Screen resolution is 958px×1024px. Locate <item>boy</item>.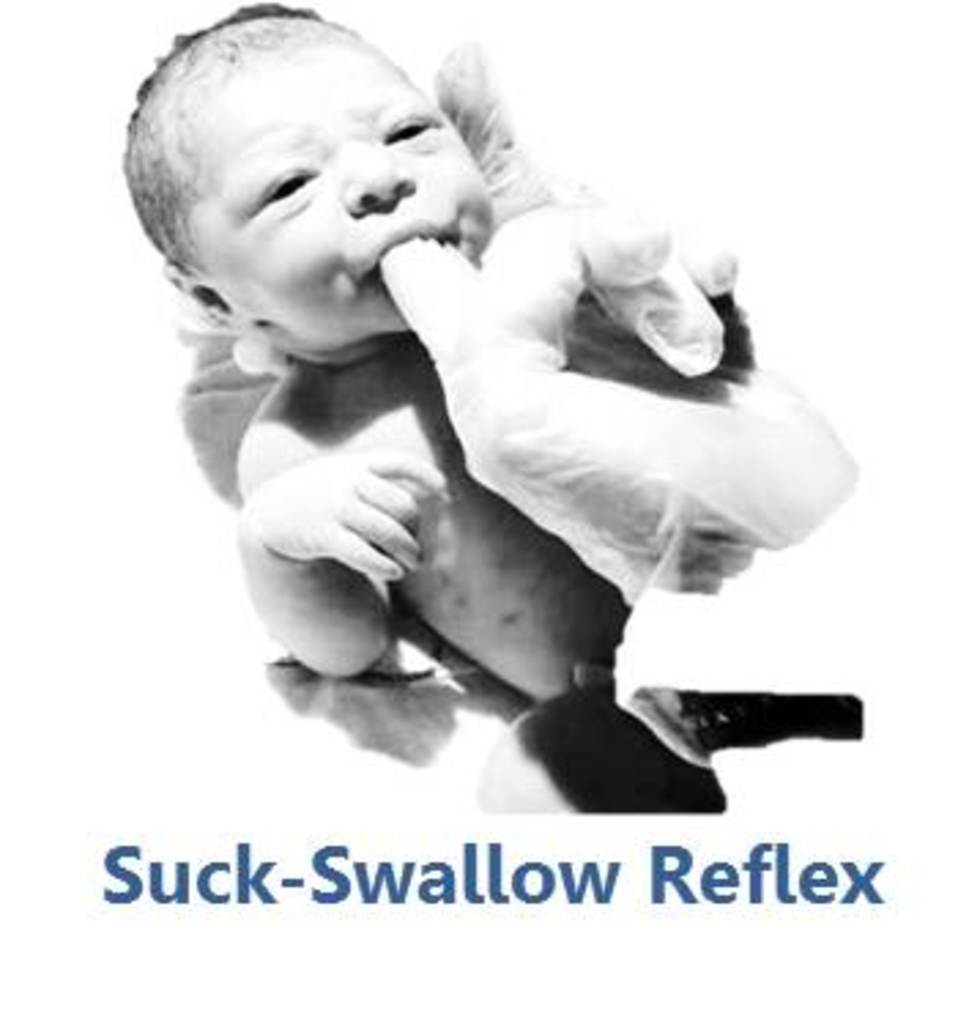
(82,8,561,767).
